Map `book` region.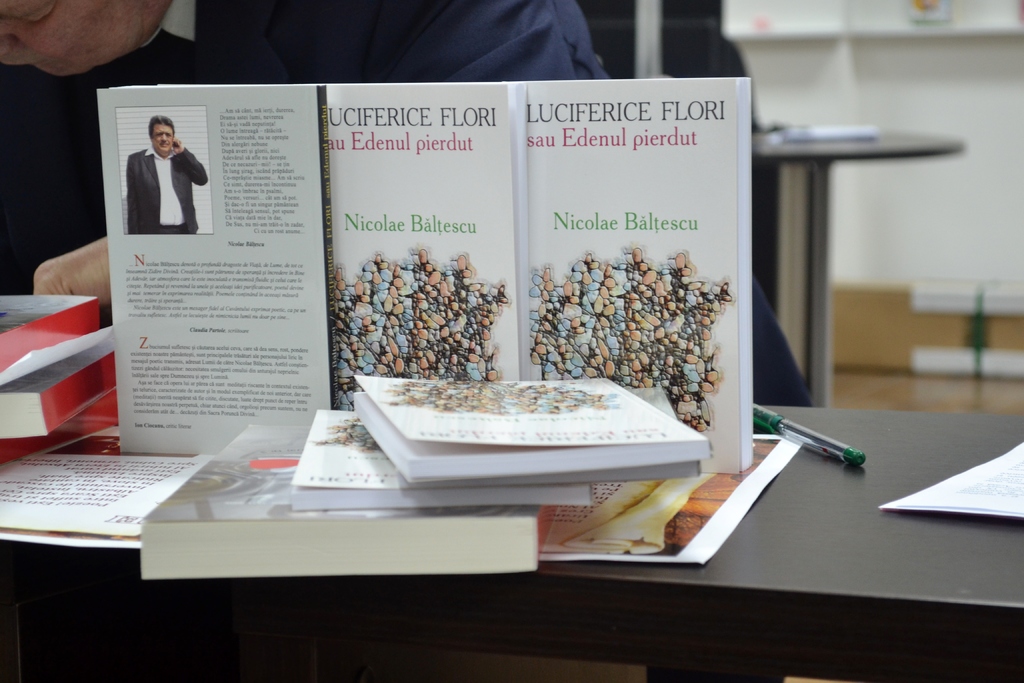
Mapped to <bbox>135, 425, 534, 585</bbox>.
